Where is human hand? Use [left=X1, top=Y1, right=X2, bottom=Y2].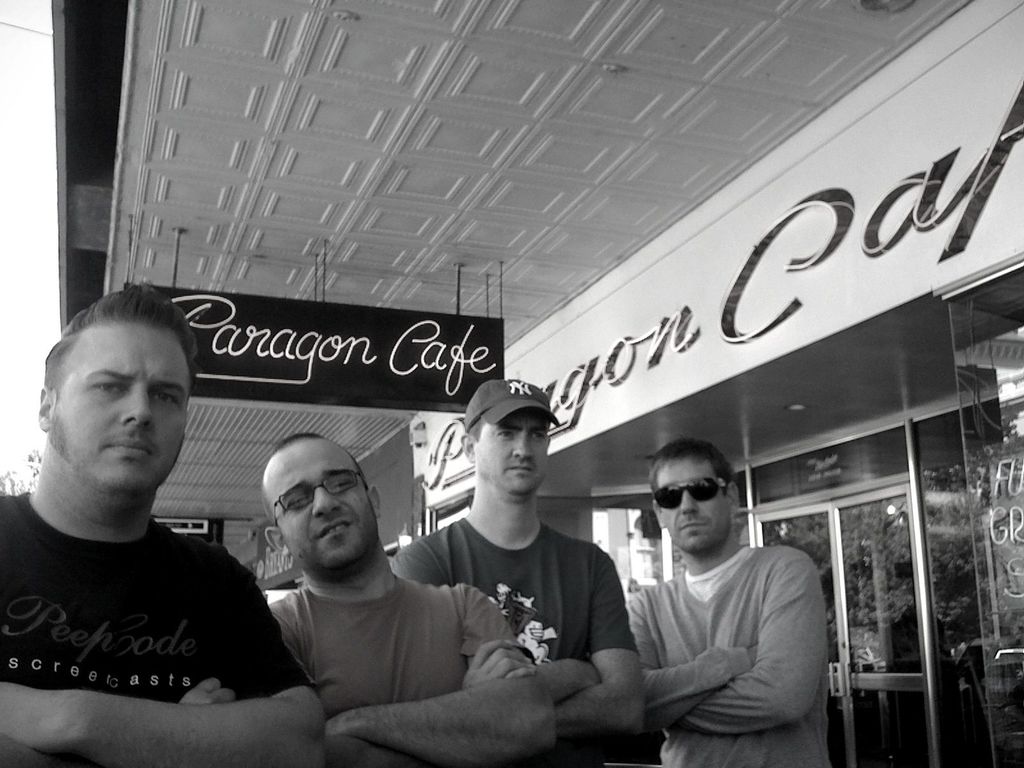
[left=456, top=640, right=538, bottom=682].
